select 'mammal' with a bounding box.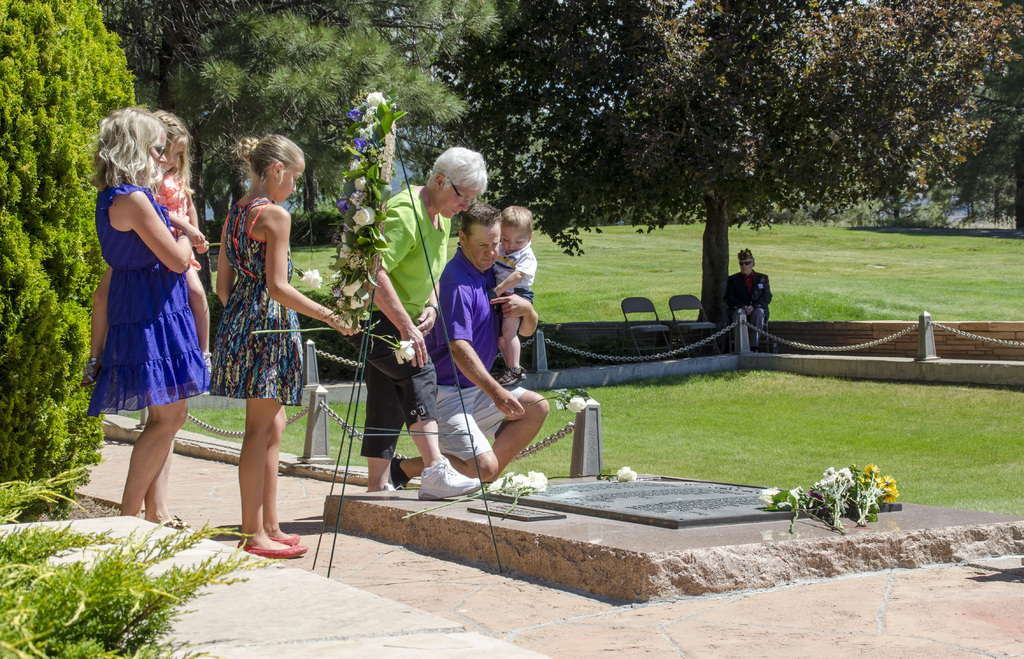
<region>491, 201, 540, 389</region>.
